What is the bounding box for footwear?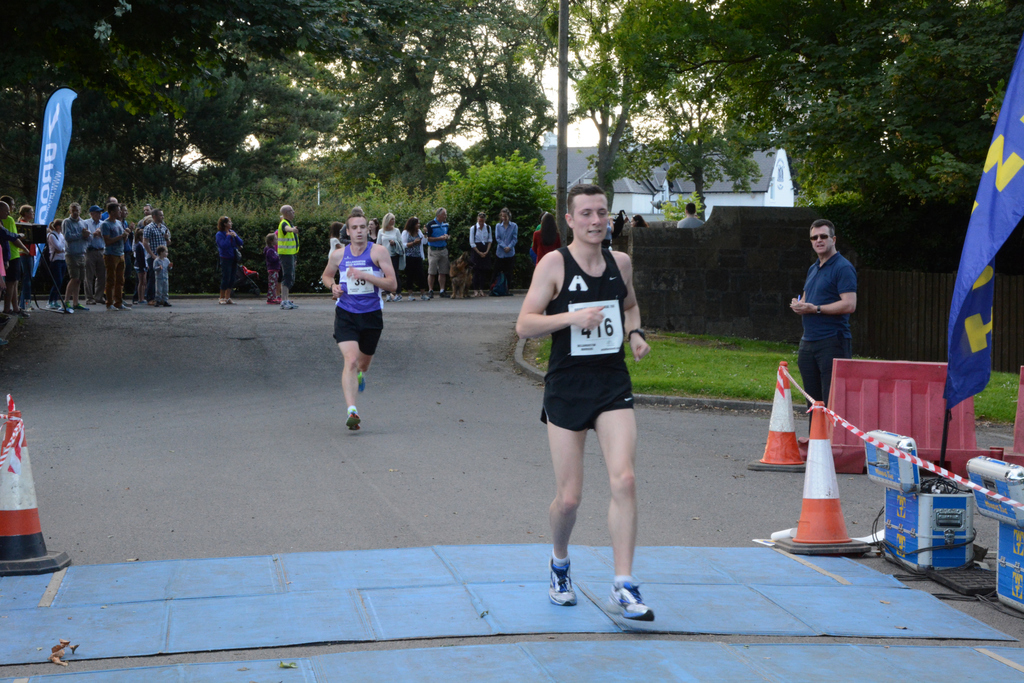
bbox=(278, 302, 292, 310).
